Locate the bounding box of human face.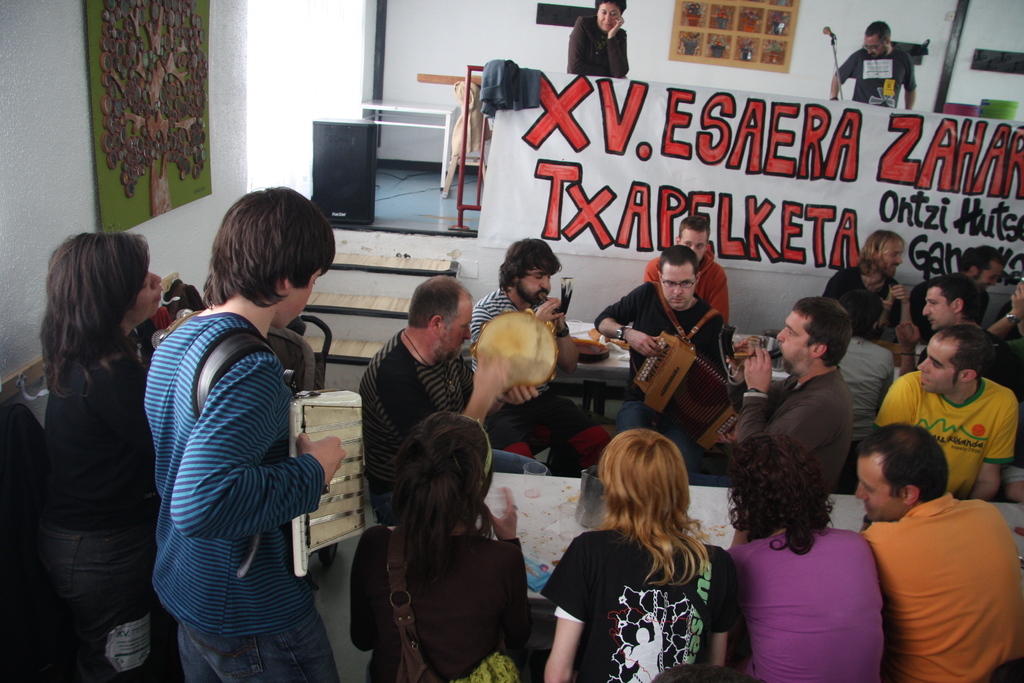
Bounding box: box=[600, 0, 622, 33].
